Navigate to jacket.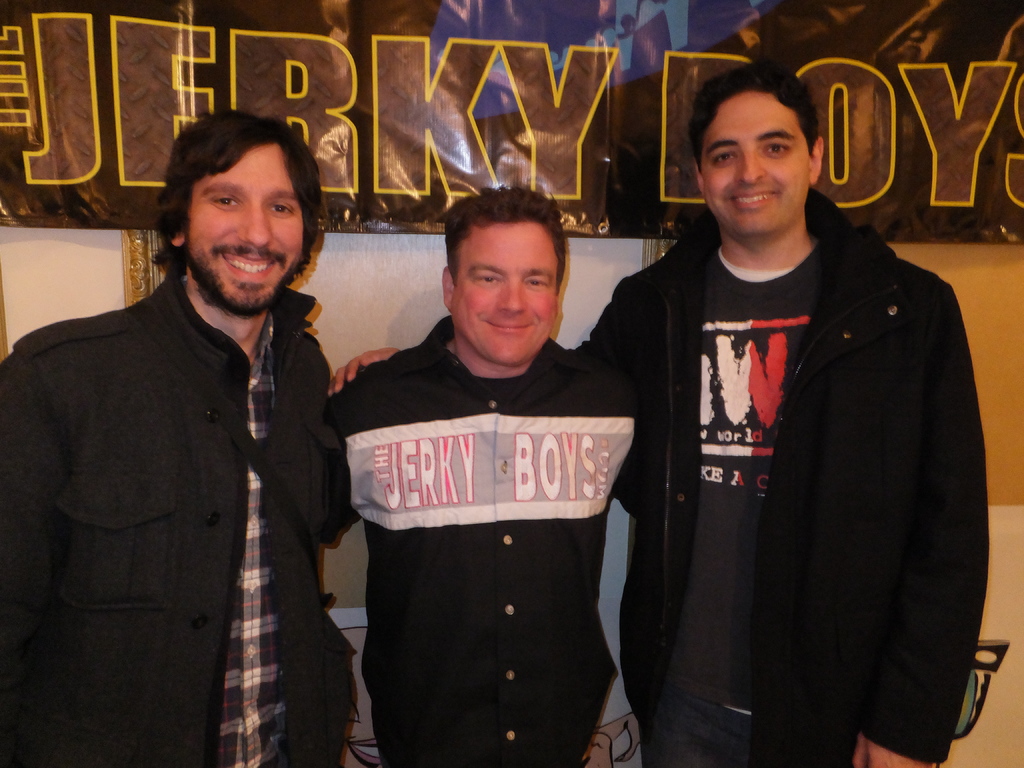
Navigation target: left=571, top=188, right=995, bottom=767.
